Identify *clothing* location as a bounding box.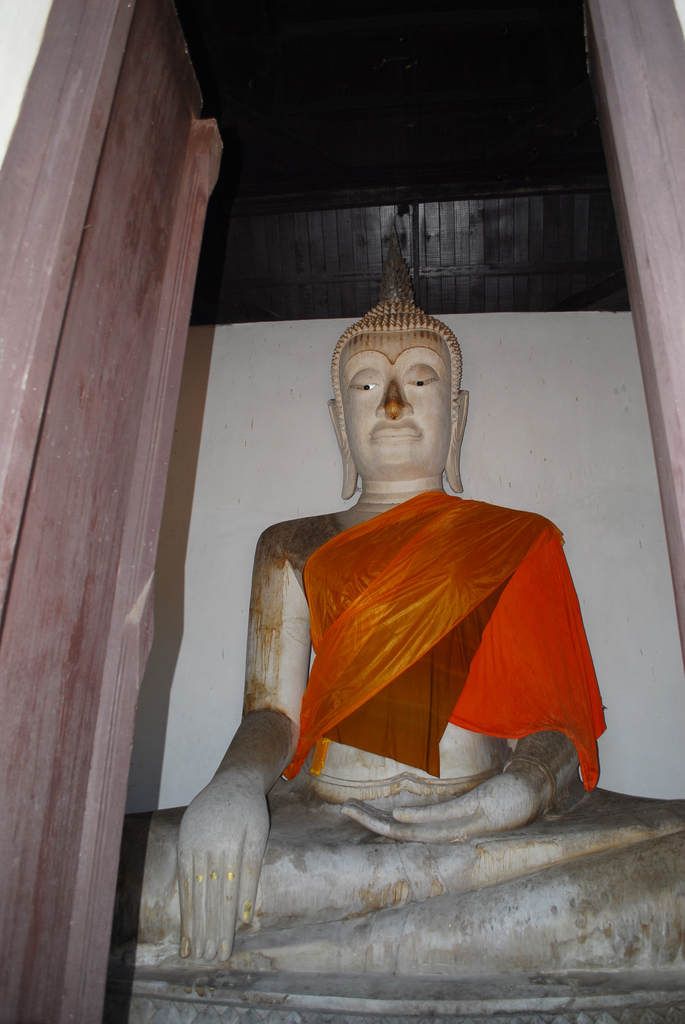
<region>281, 486, 609, 787</region>.
